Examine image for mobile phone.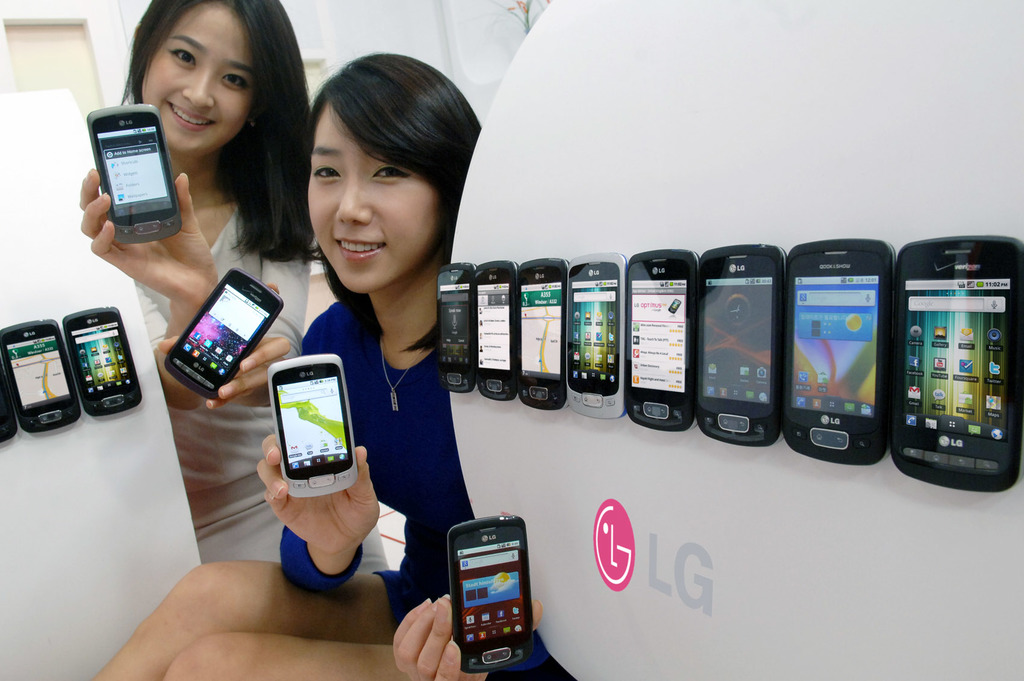
Examination result: locate(88, 101, 181, 243).
